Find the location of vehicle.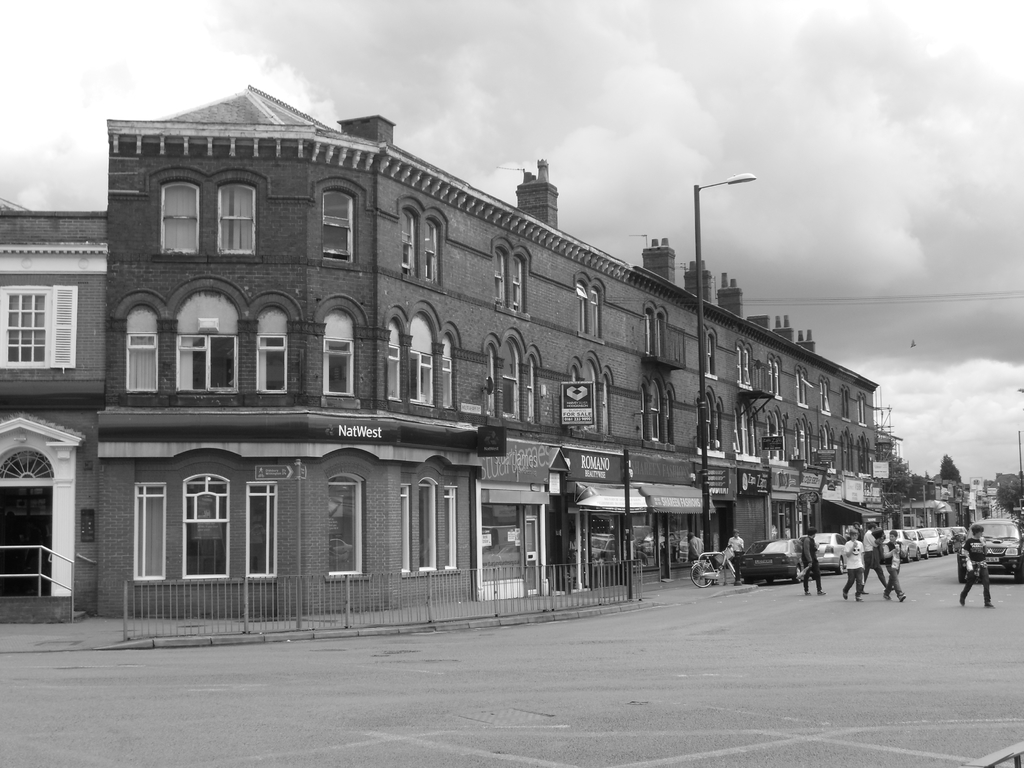
Location: rect(911, 526, 928, 561).
